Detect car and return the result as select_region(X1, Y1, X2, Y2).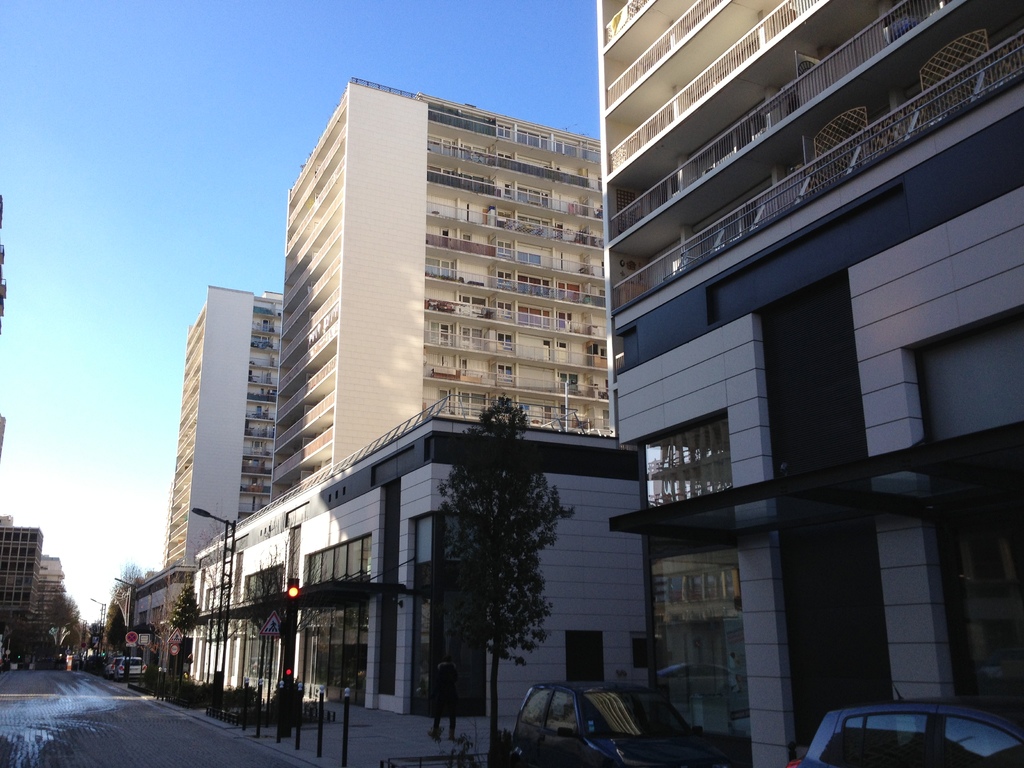
select_region(790, 678, 1023, 767).
